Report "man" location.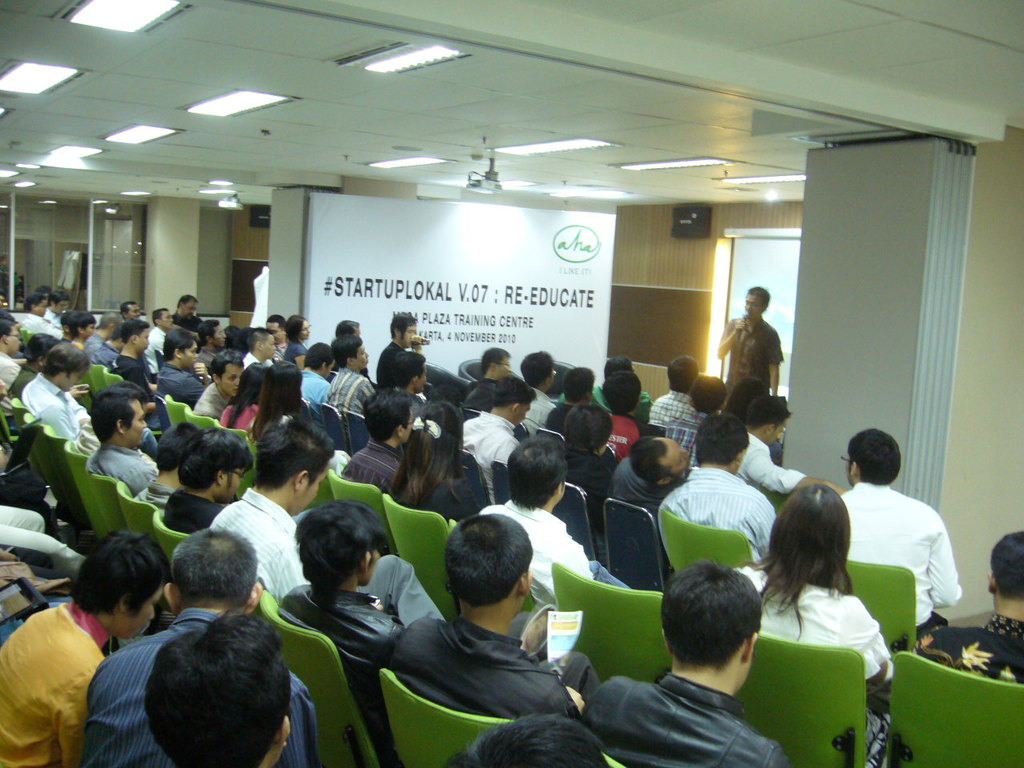
Report: <bbox>138, 607, 290, 763</bbox>.
